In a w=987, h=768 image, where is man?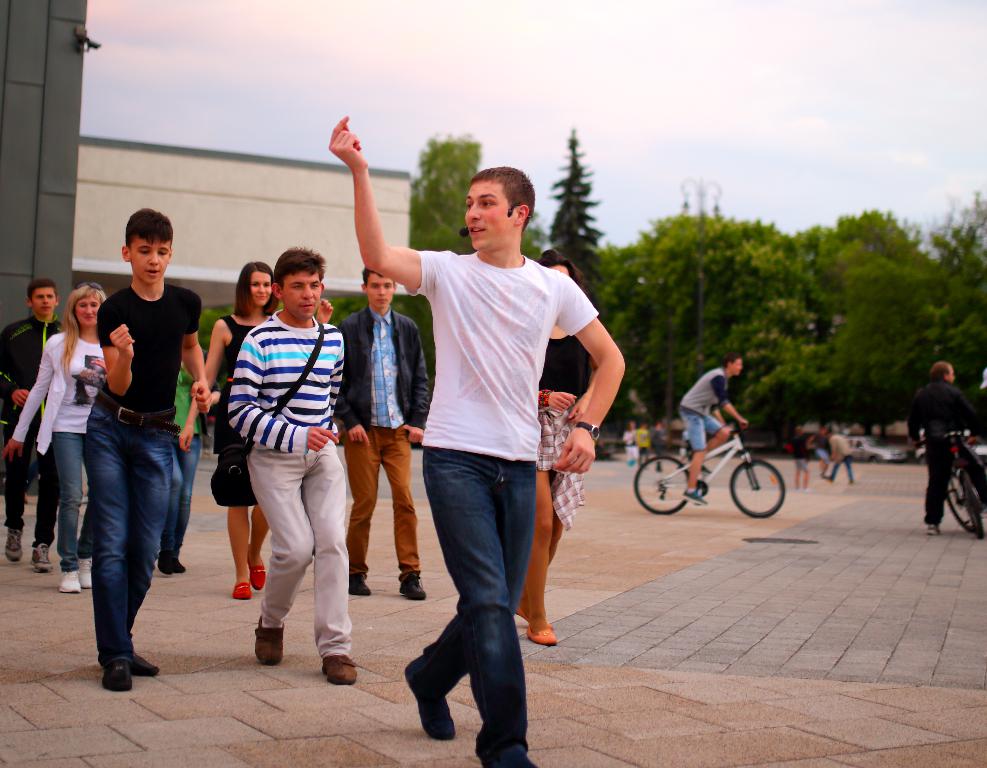
bbox(0, 275, 70, 582).
